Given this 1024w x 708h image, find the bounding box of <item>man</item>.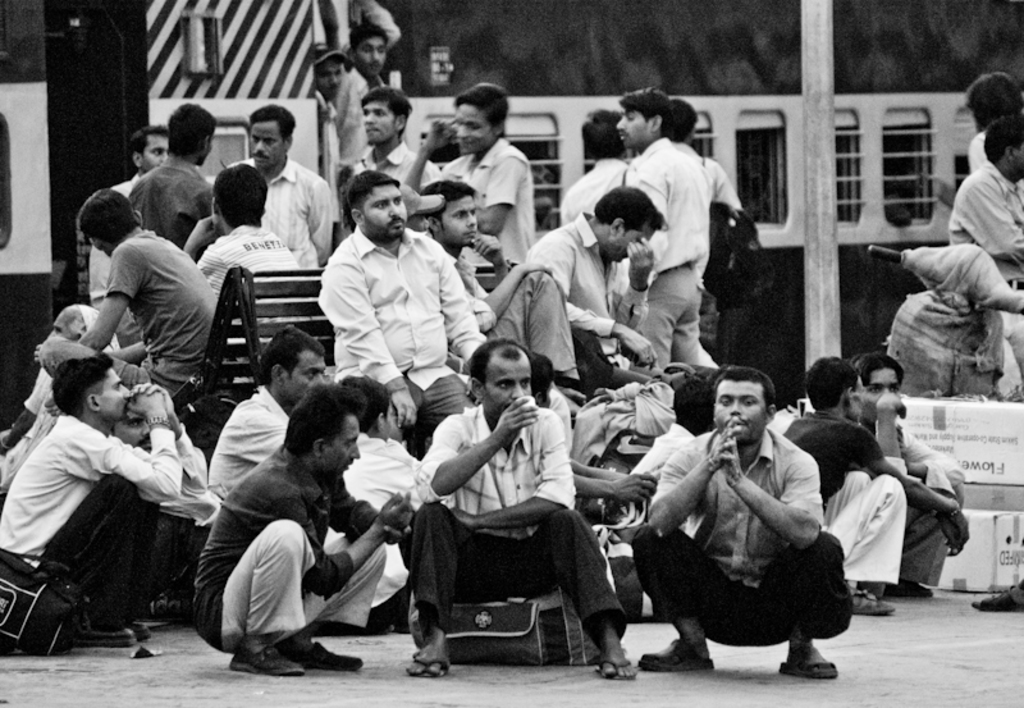
(x1=90, y1=120, x2=169, y2=344).
